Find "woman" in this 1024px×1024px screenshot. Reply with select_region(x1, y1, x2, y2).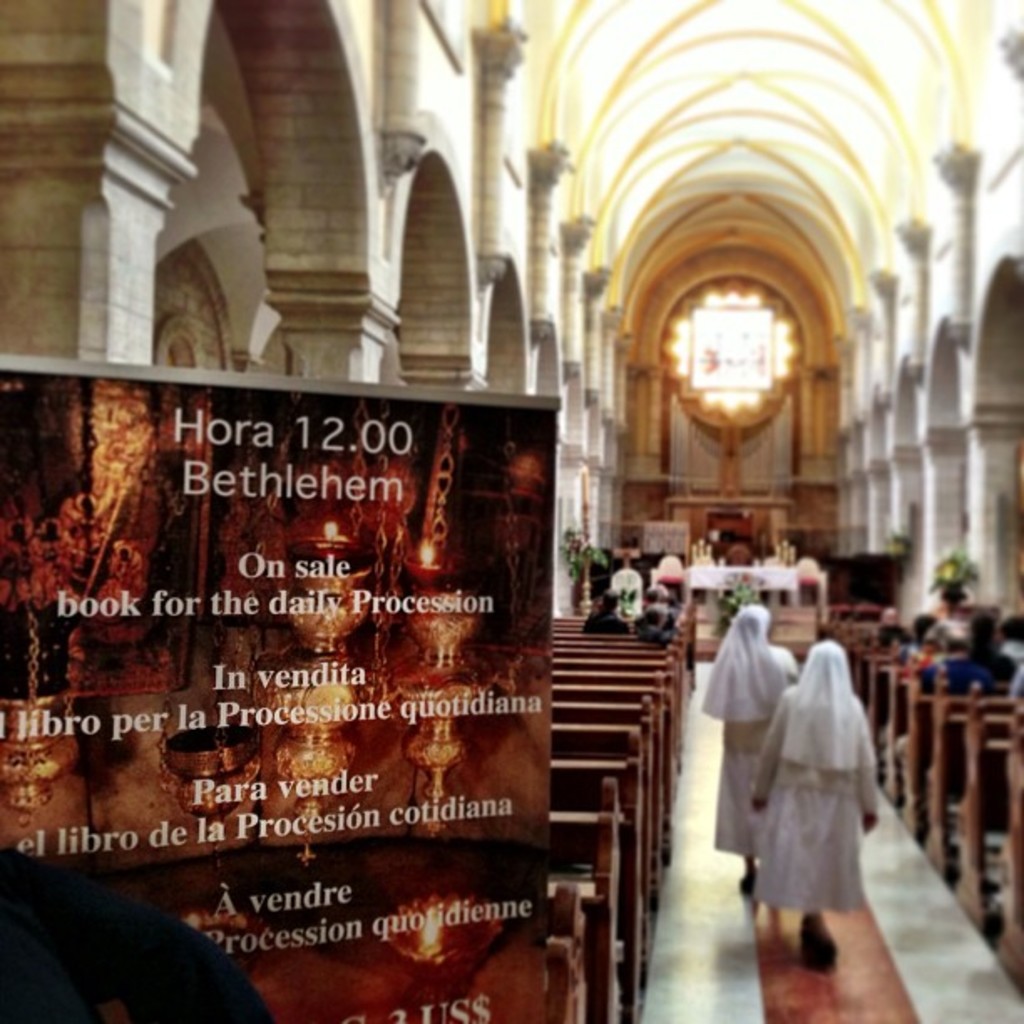
select_region(937, 612, 1019, 689).
